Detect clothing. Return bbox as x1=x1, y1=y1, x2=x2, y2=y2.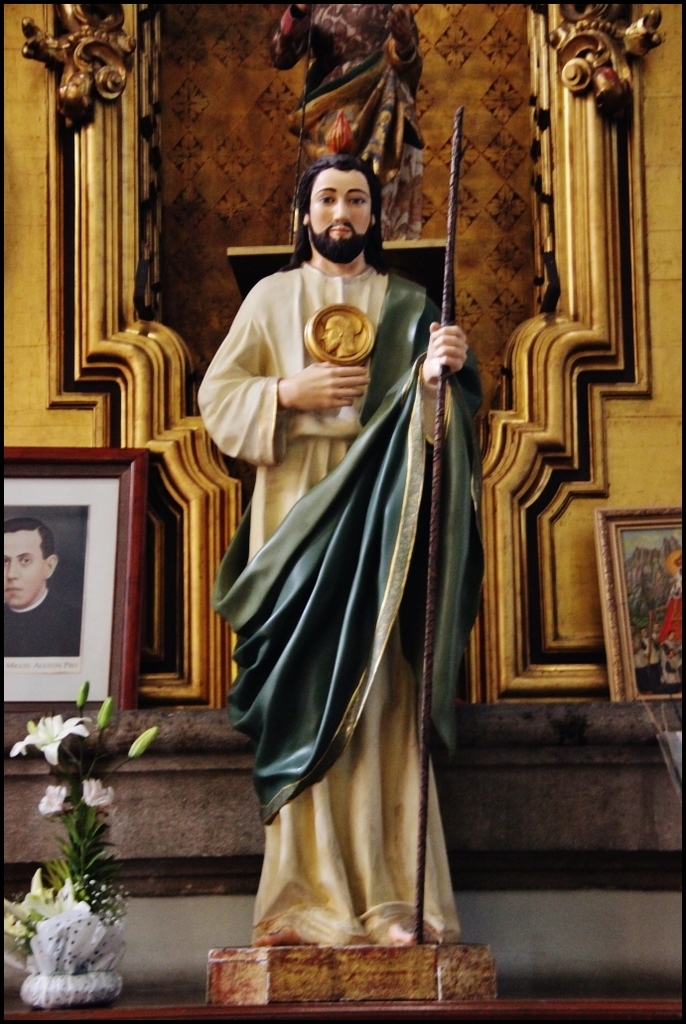
x1=210, y1=258, x2=483, y2=940.
